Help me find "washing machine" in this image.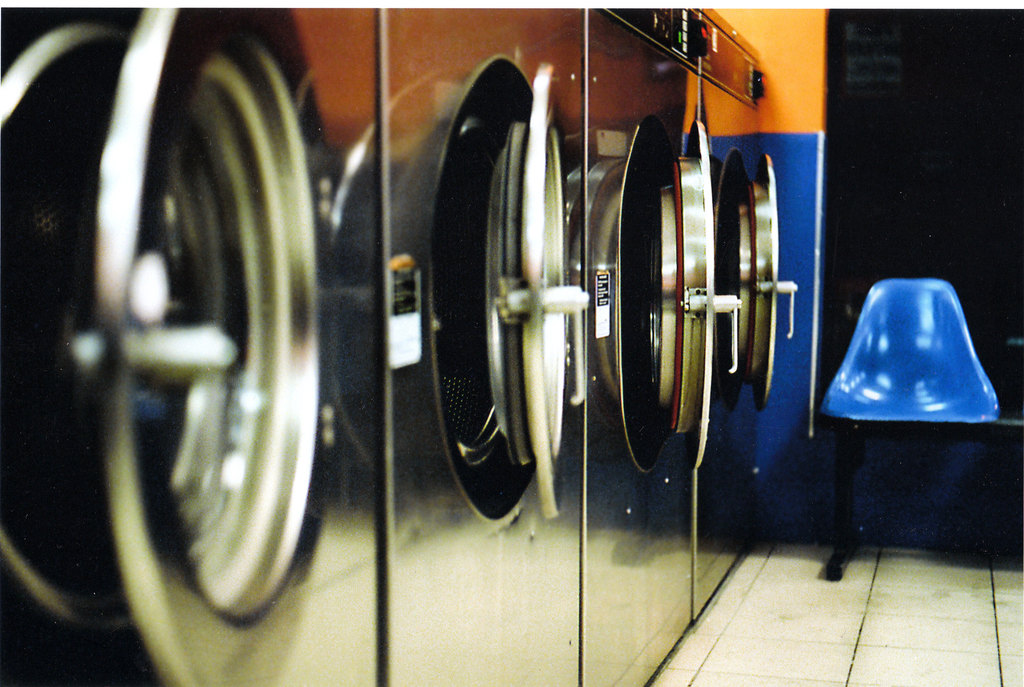
Found it: {"left": 0, "top": 7, "right": 383, "bottom": 686}.
